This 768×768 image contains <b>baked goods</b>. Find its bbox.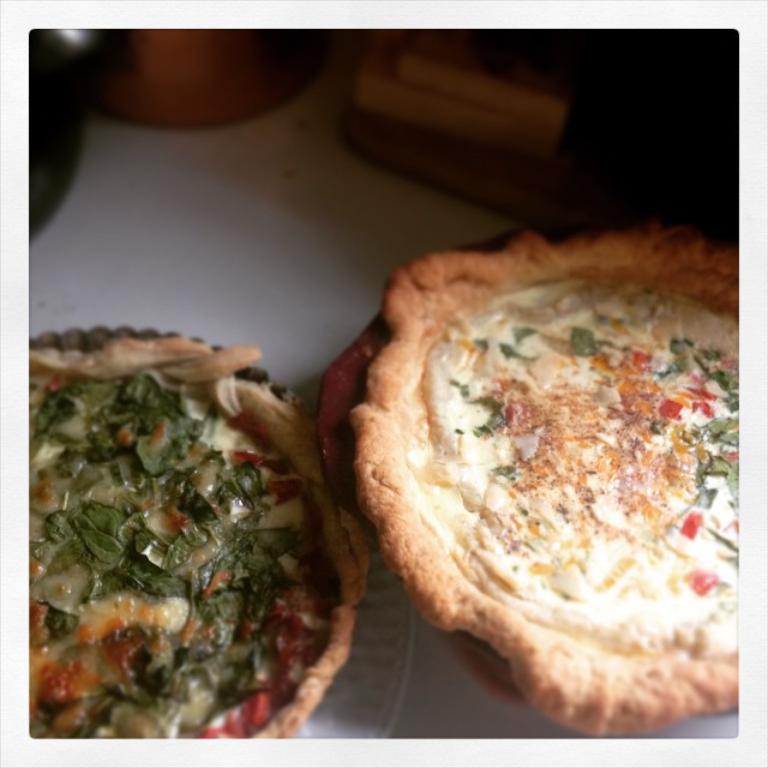
25/324/371/743.
